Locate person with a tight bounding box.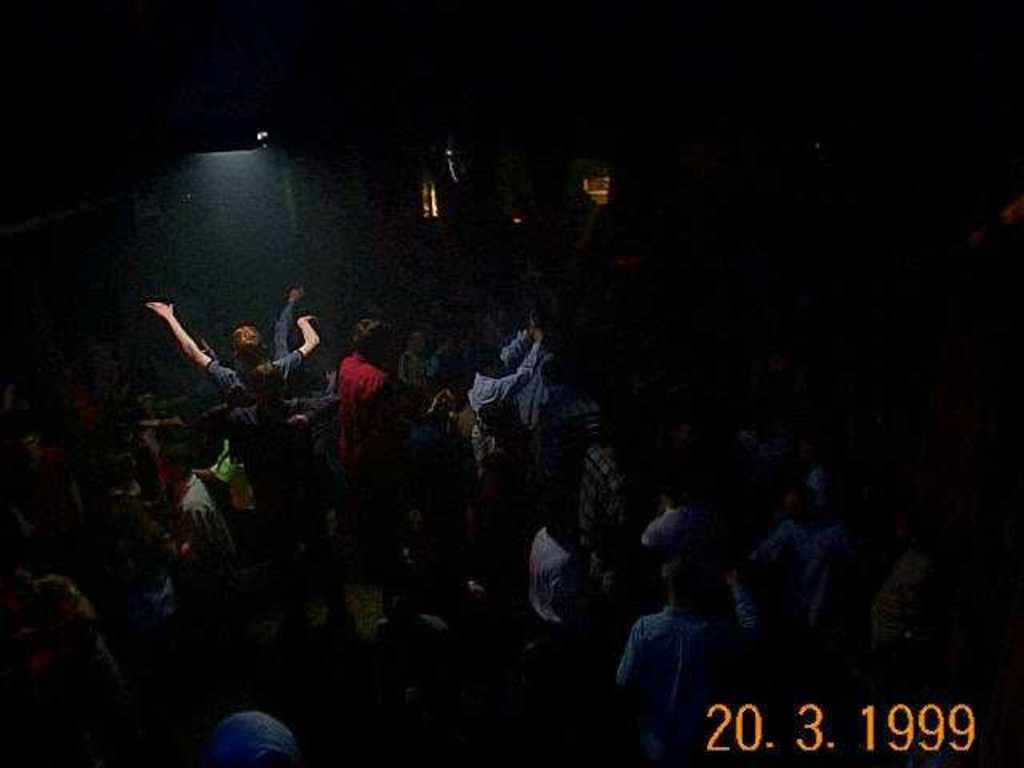
left=600, top=546, right=757, bottom=742.
